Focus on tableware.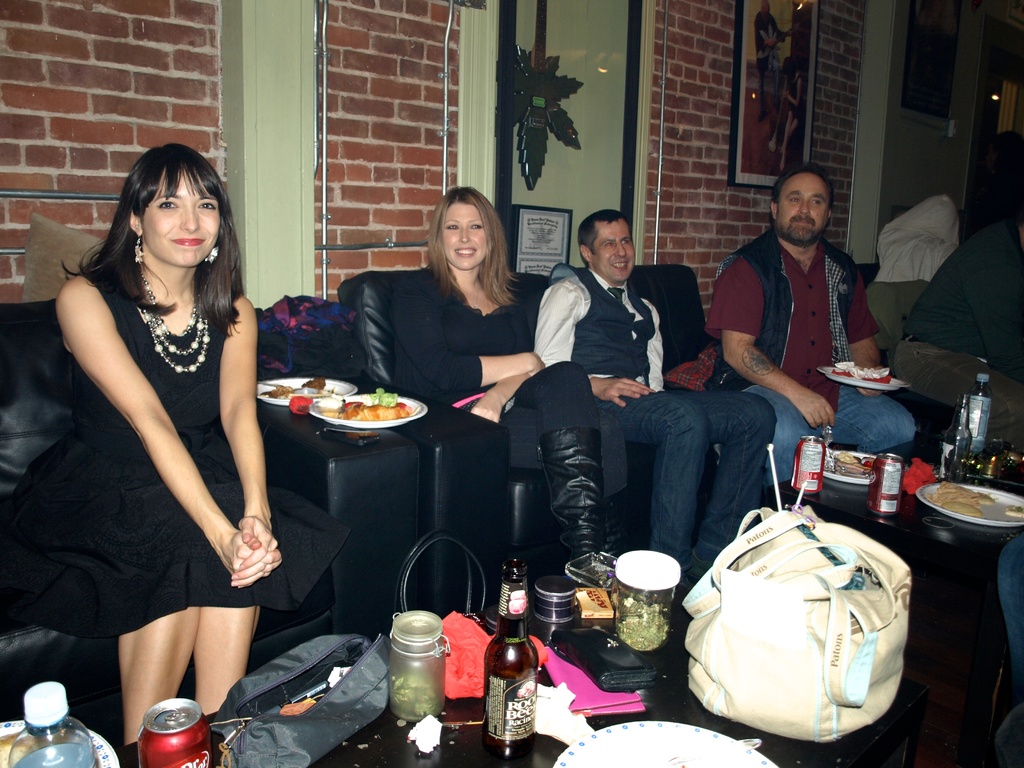
Focused at rect(816, 440, 874, 486).
